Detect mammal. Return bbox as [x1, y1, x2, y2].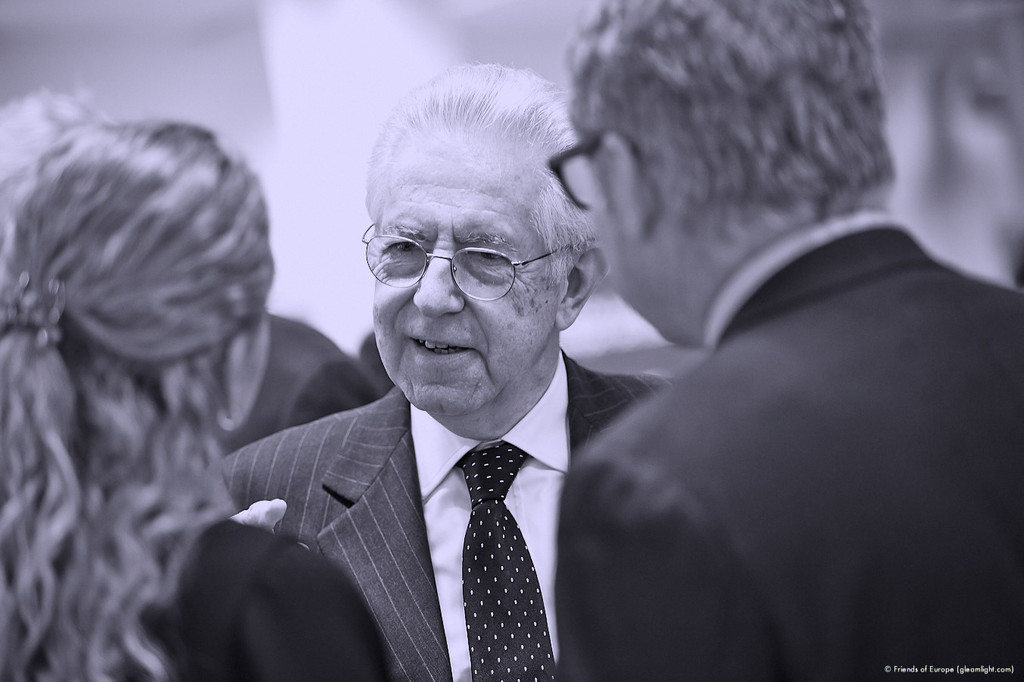
[557, 0, 1023, 681].
